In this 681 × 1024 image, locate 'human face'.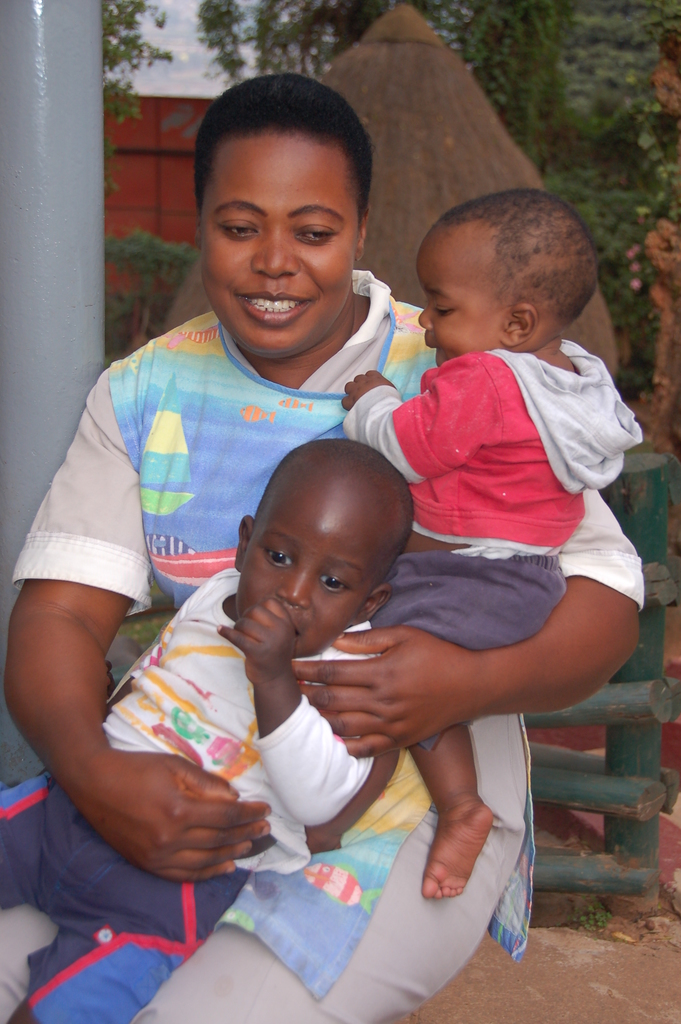
Bounding box: left=236, top=481, right=381, bottom=655.
